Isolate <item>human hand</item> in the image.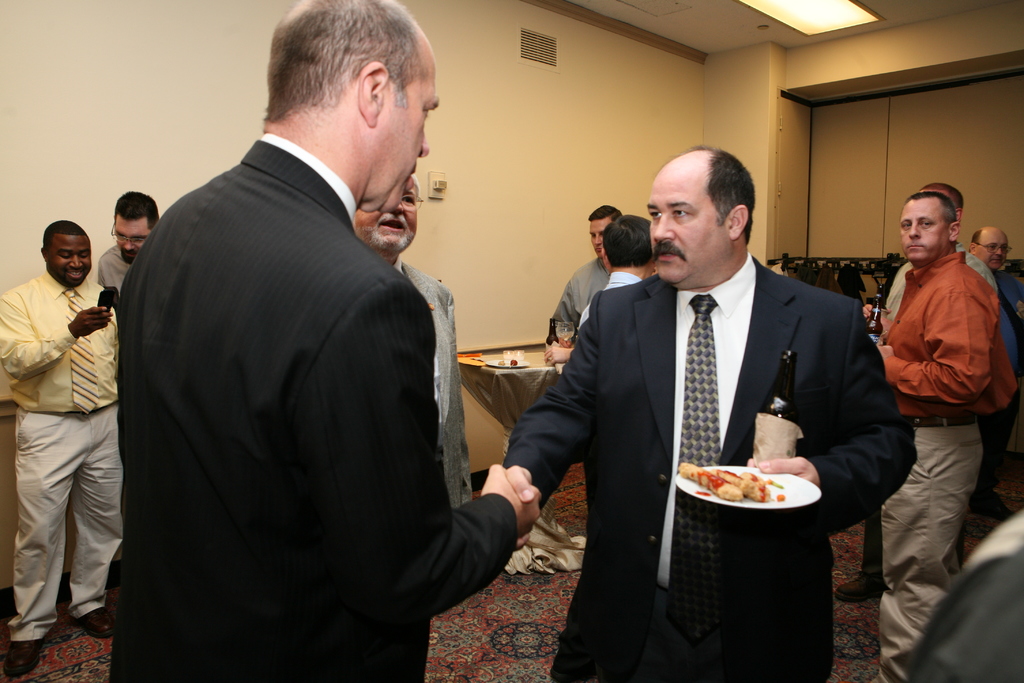
Isolated region: [left=70, top=302, right=112, bottom=336].
